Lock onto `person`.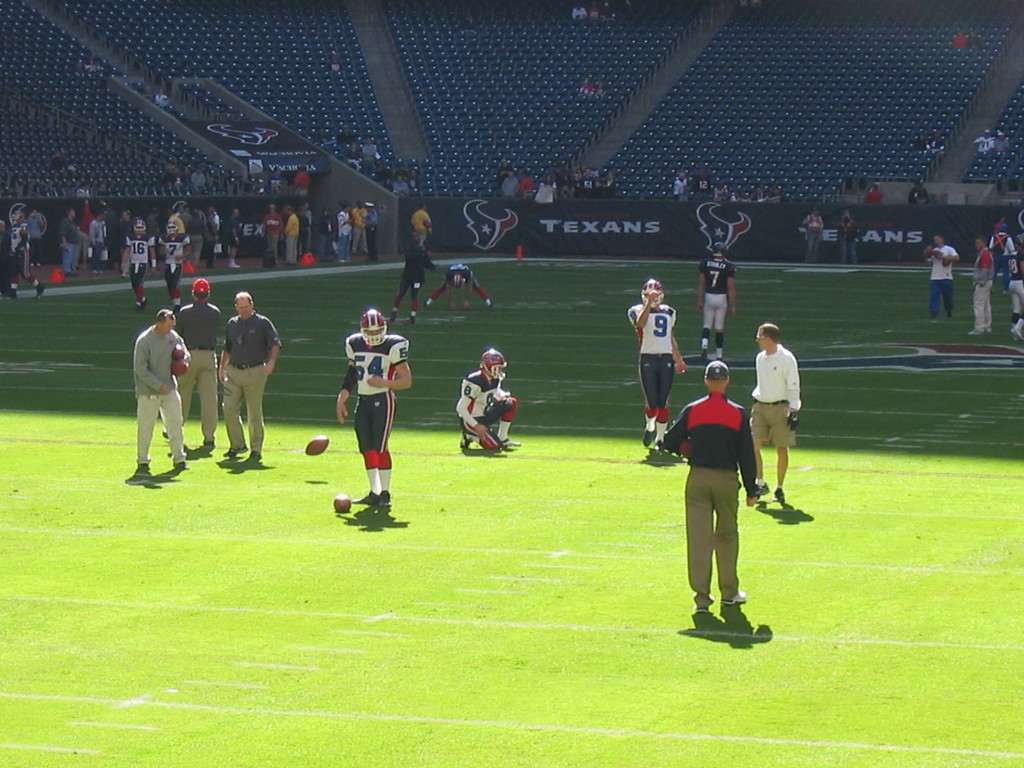
Locked: 424, 265, 500, 311.
